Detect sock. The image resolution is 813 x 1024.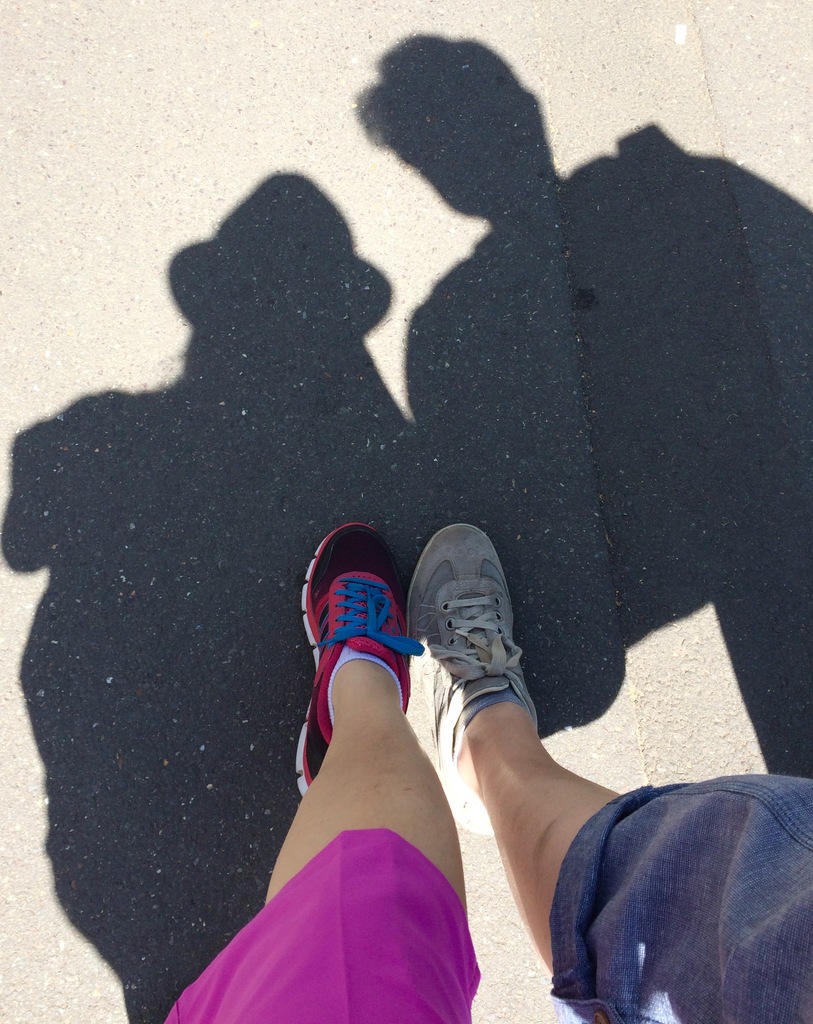
[325,647,406,734].
